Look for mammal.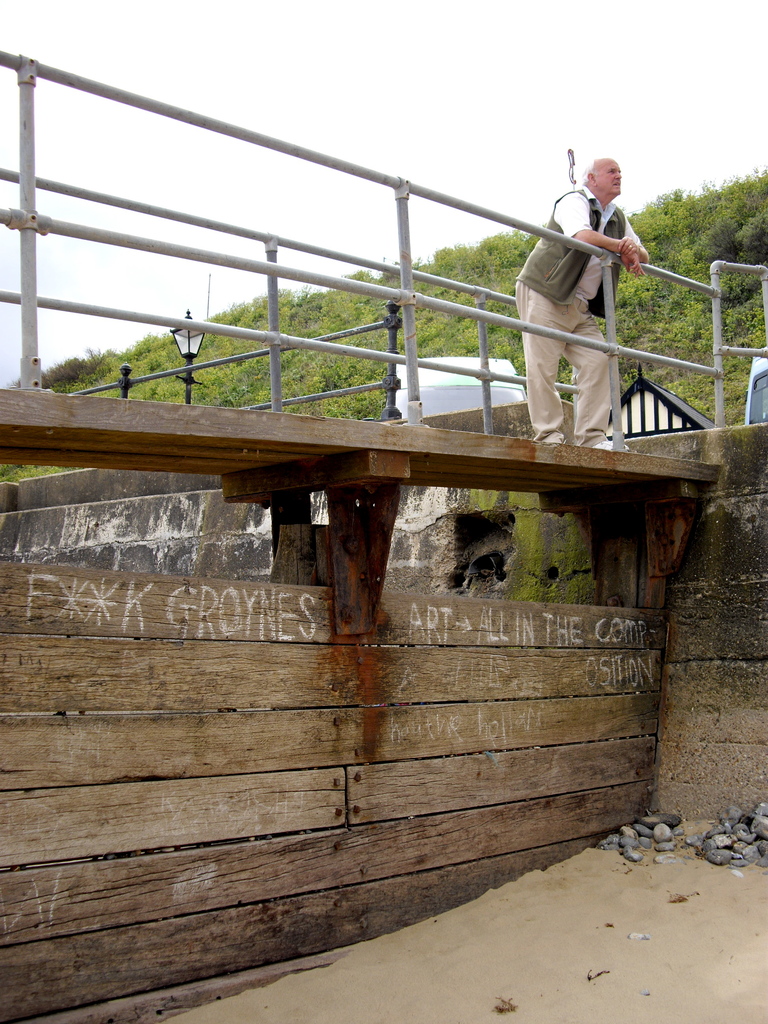
Found: [x1=514, y1=176, x2=654, y2=433].
